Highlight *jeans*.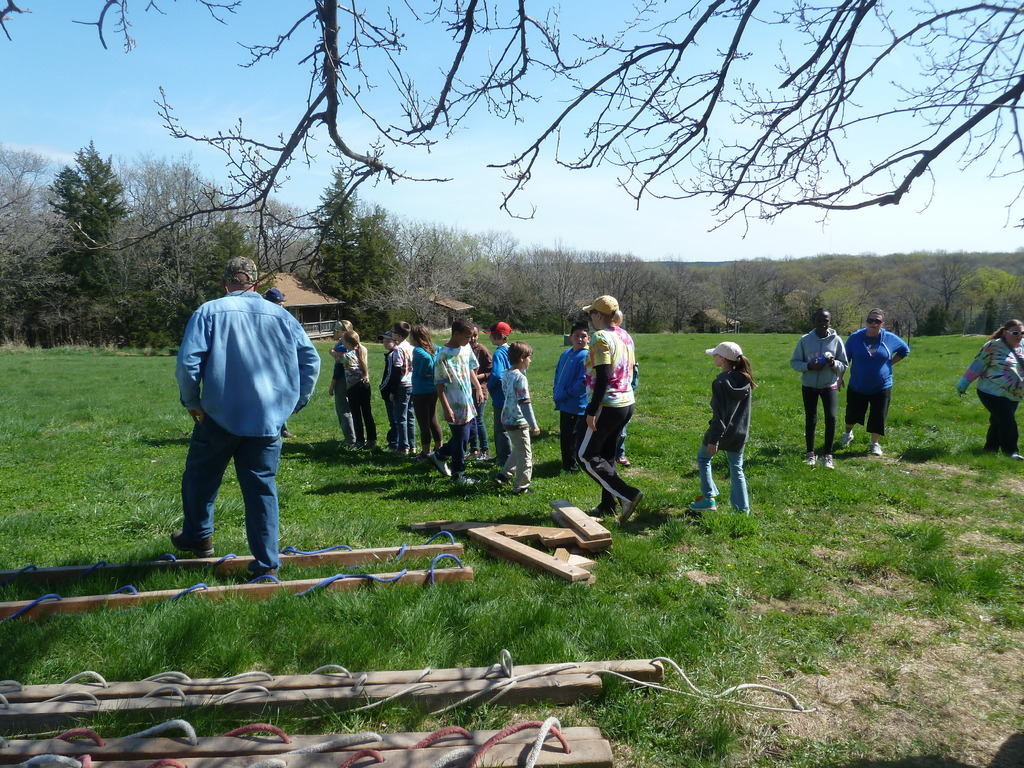
Highlighted region: l=416, t=395, r=442, b=450.
